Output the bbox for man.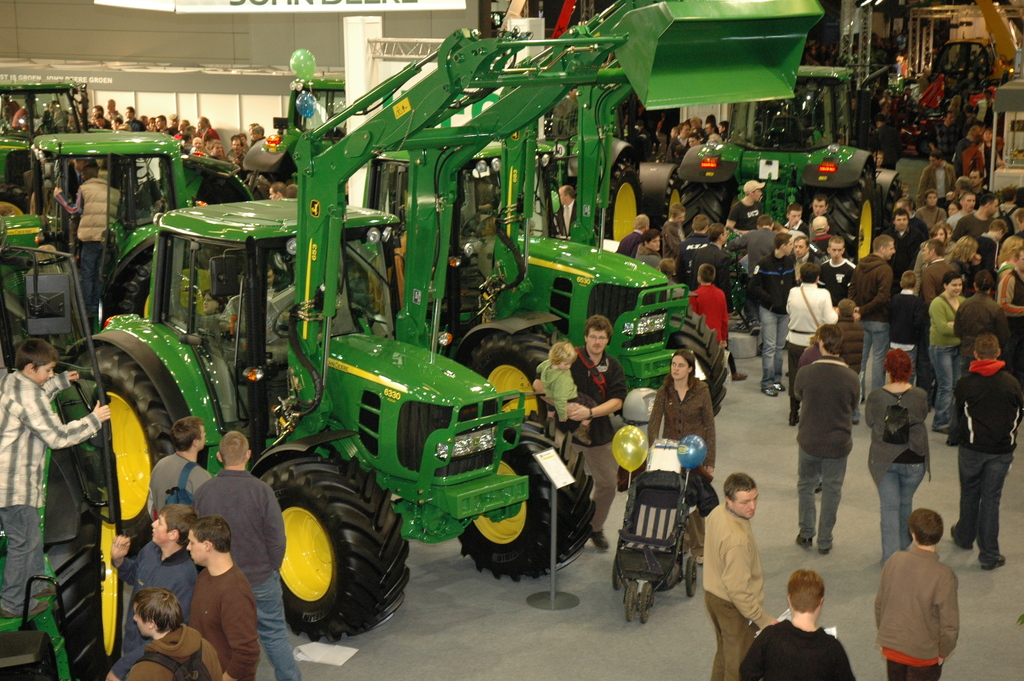
{"x1": 48, "y1": 156, "x2": 118, "y2": 336}.
